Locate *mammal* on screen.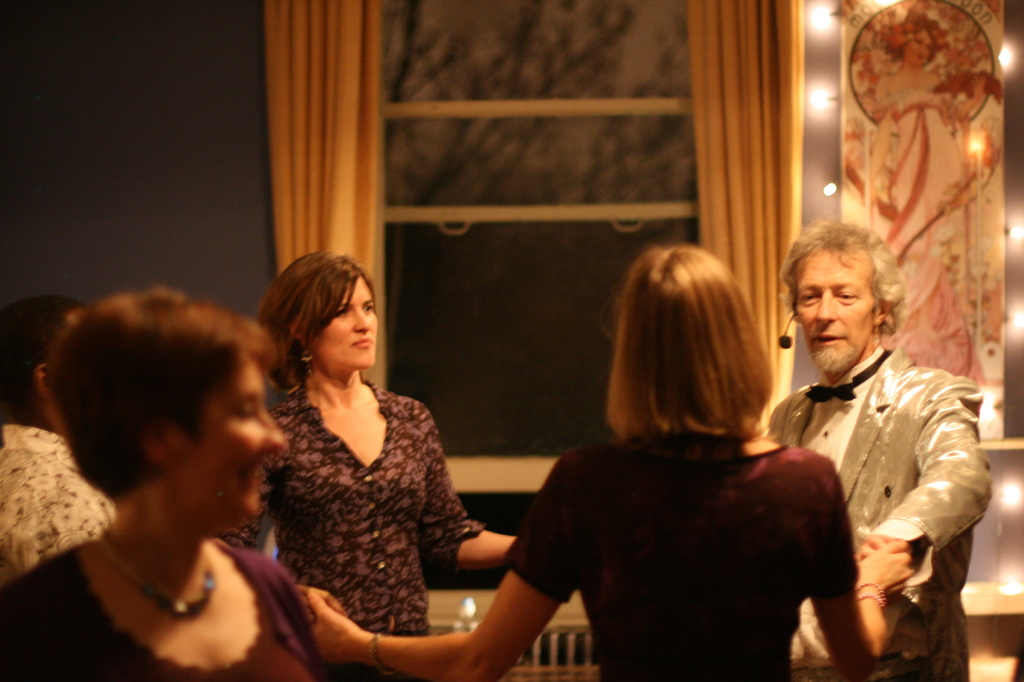
On screen at BBox(0, 289, 111, 582).
